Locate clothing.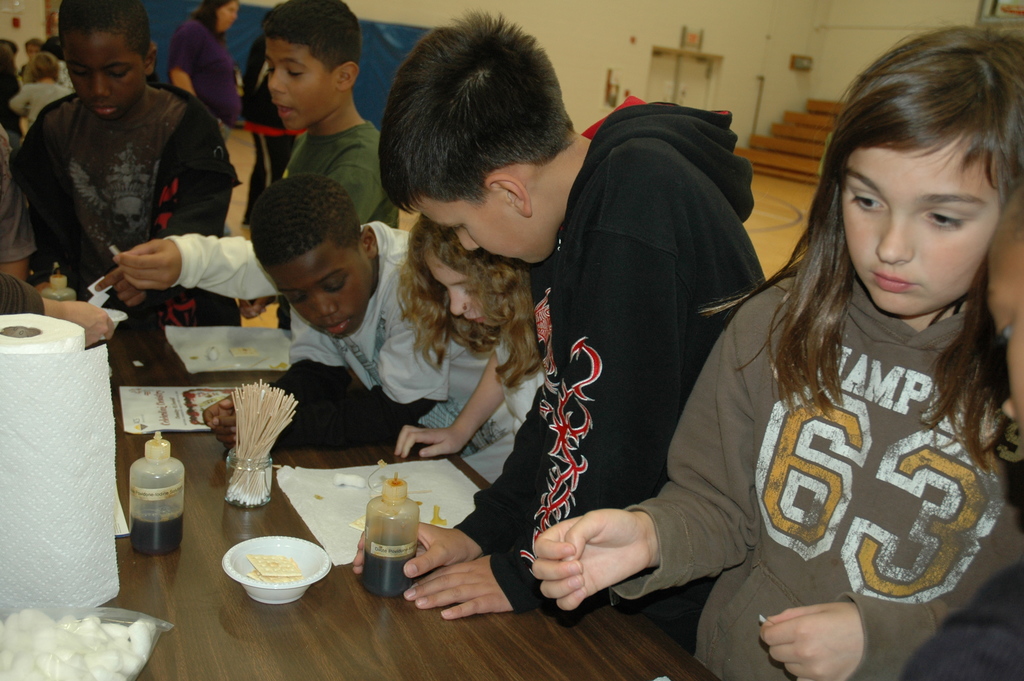
Bounding box: [x1=476, y1=321, x2=545, y2=436].
